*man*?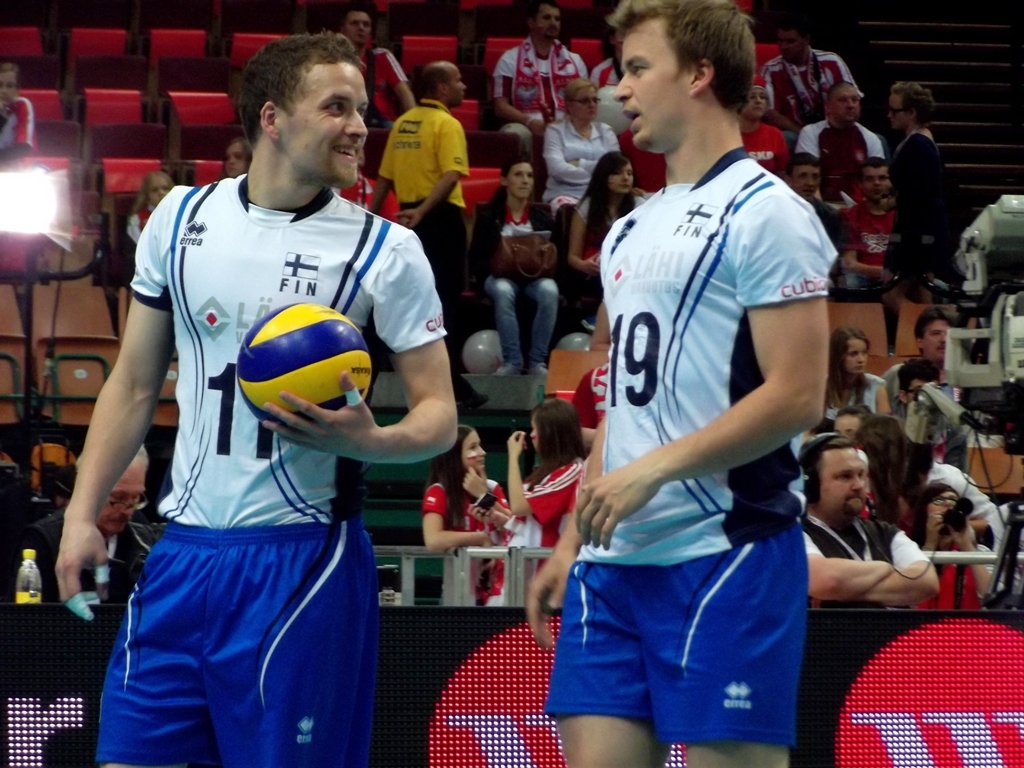
bbox(793, 82, 886, 254)
